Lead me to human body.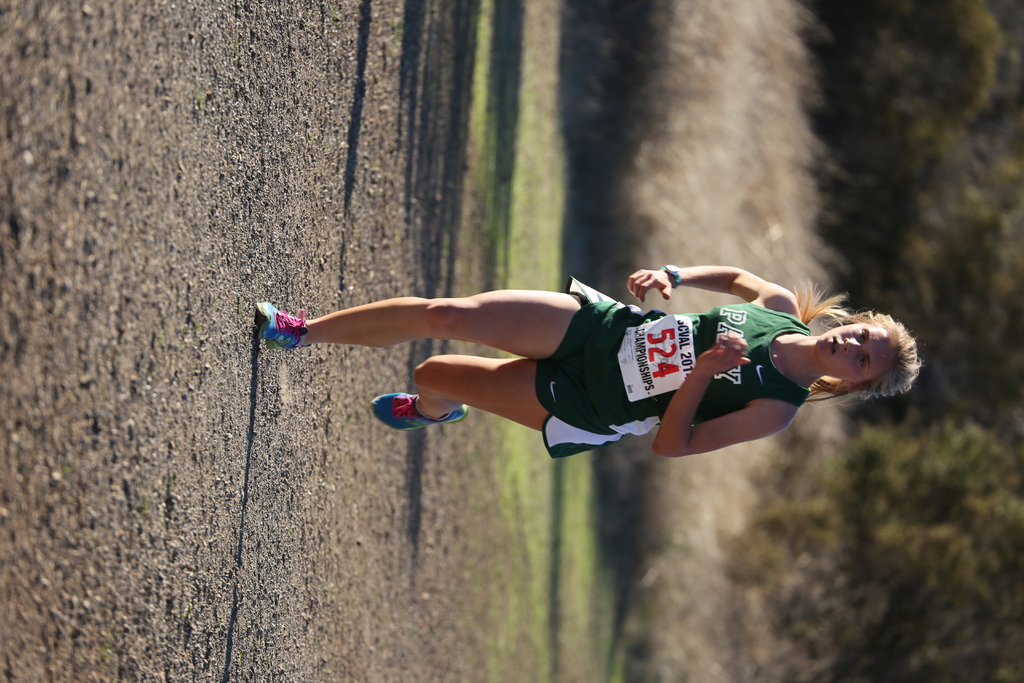
Lead to BBox(316, 260, 957, 490).
